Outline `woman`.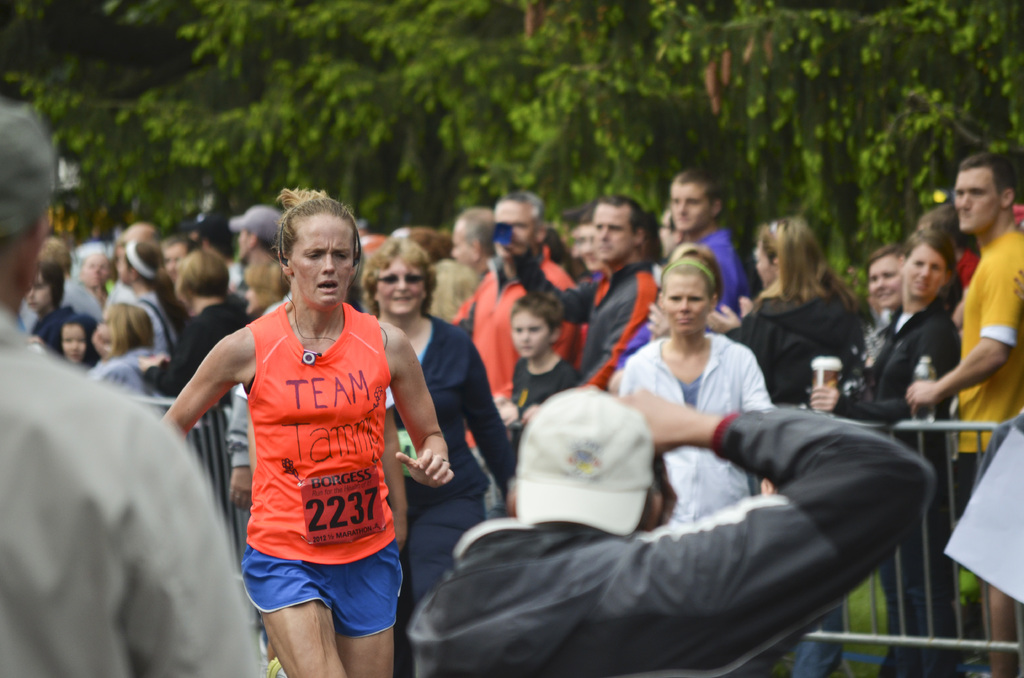
Outline: 241/250/290/319.
